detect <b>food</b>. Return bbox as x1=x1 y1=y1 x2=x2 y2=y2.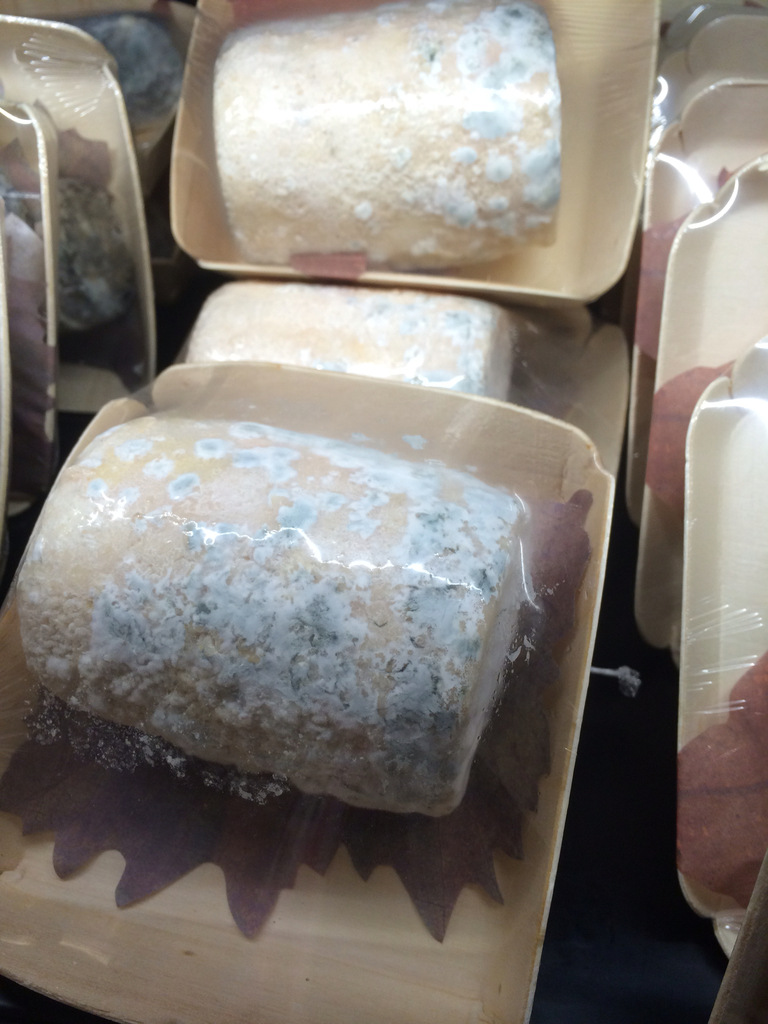
x1=46 y1=122 x2=157 y2=365.
